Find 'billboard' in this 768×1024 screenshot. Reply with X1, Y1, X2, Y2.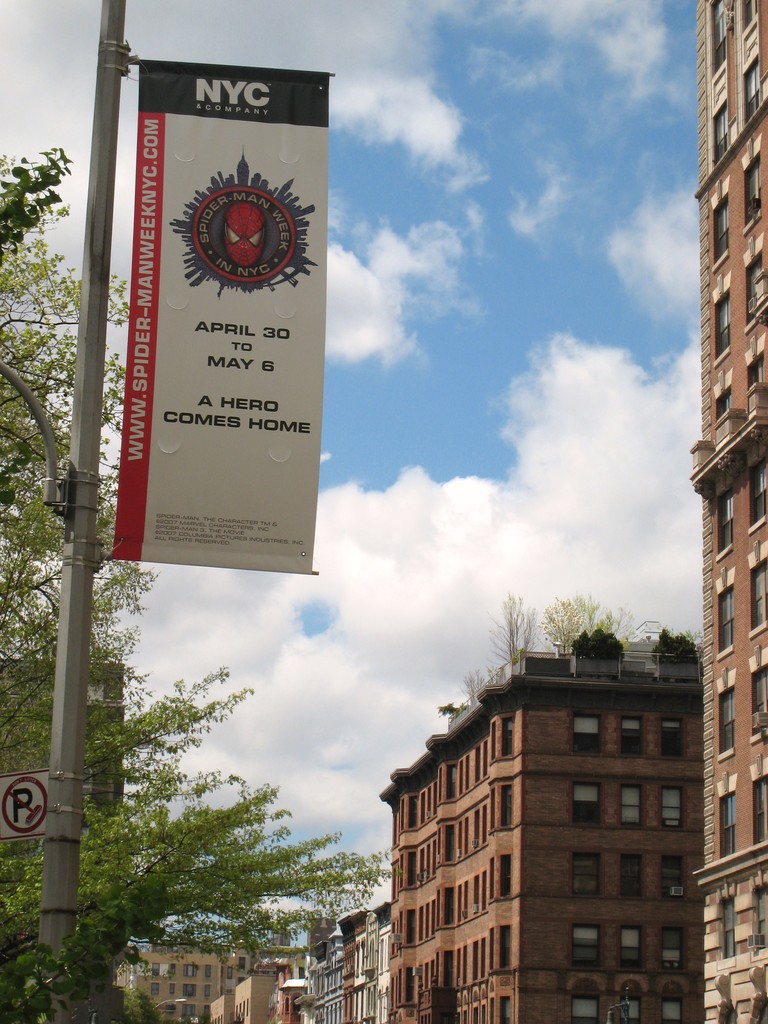
110, 54, 334, 575.
